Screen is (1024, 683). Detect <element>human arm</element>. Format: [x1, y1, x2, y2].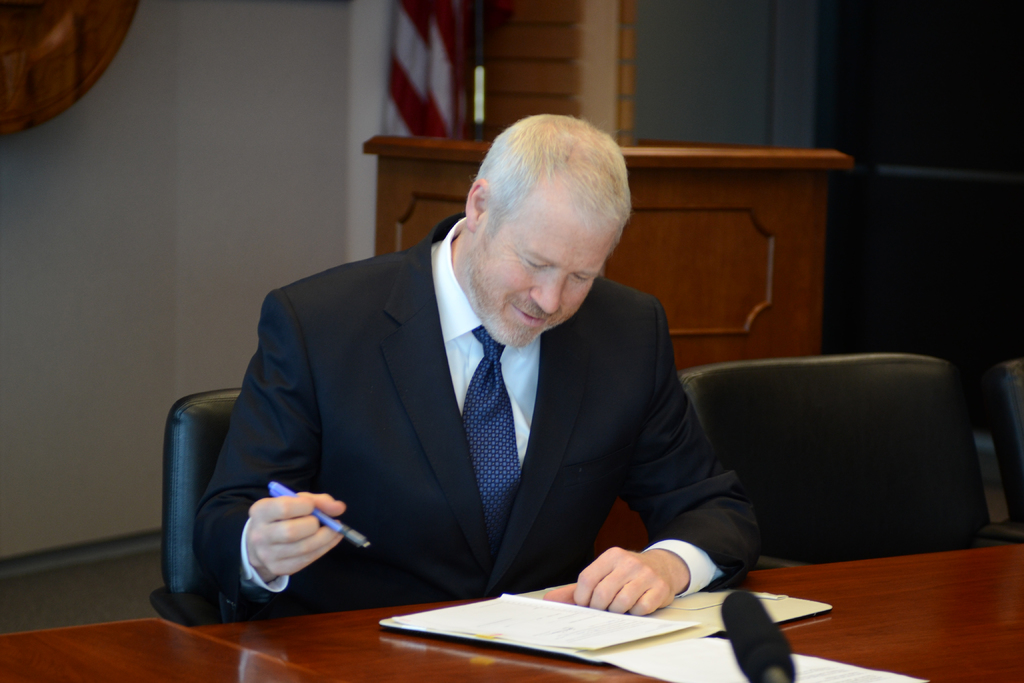
[541, 329, 760, 618].
